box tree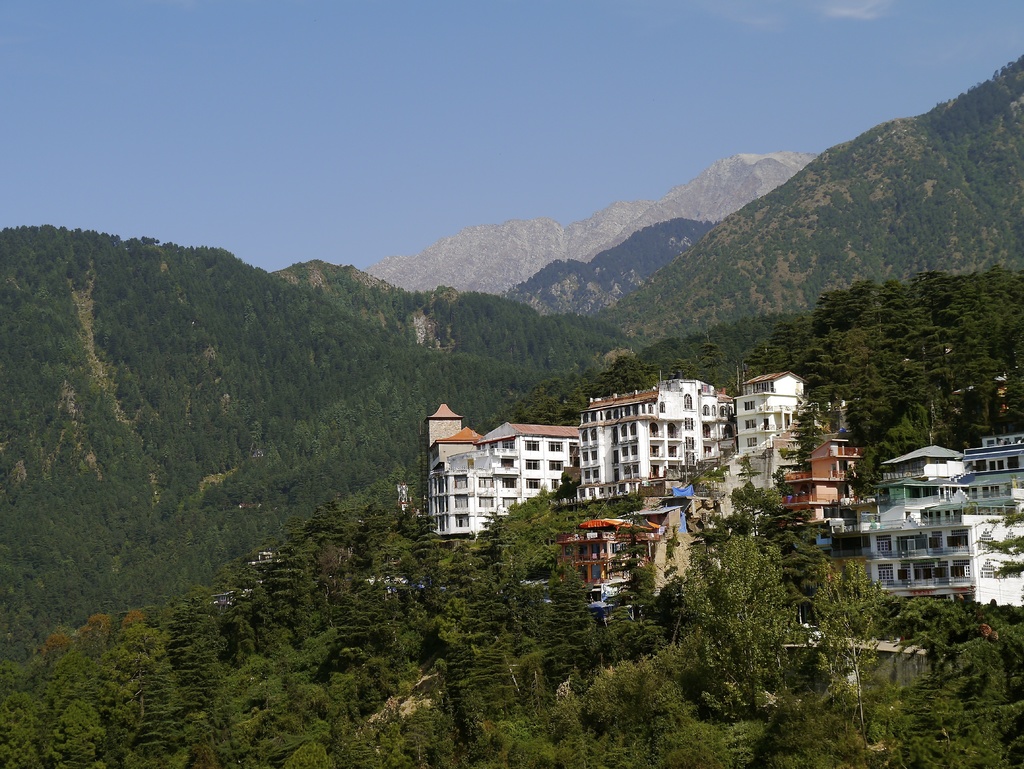
box=[540, 560, 598, 692]
